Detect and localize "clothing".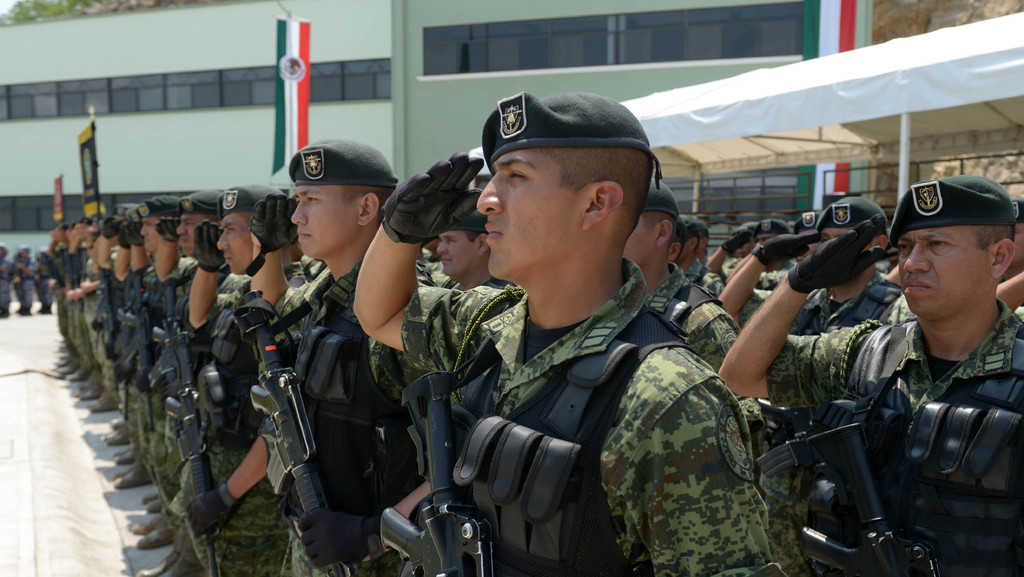
Localized at <box>33,260,60,304</box>.
